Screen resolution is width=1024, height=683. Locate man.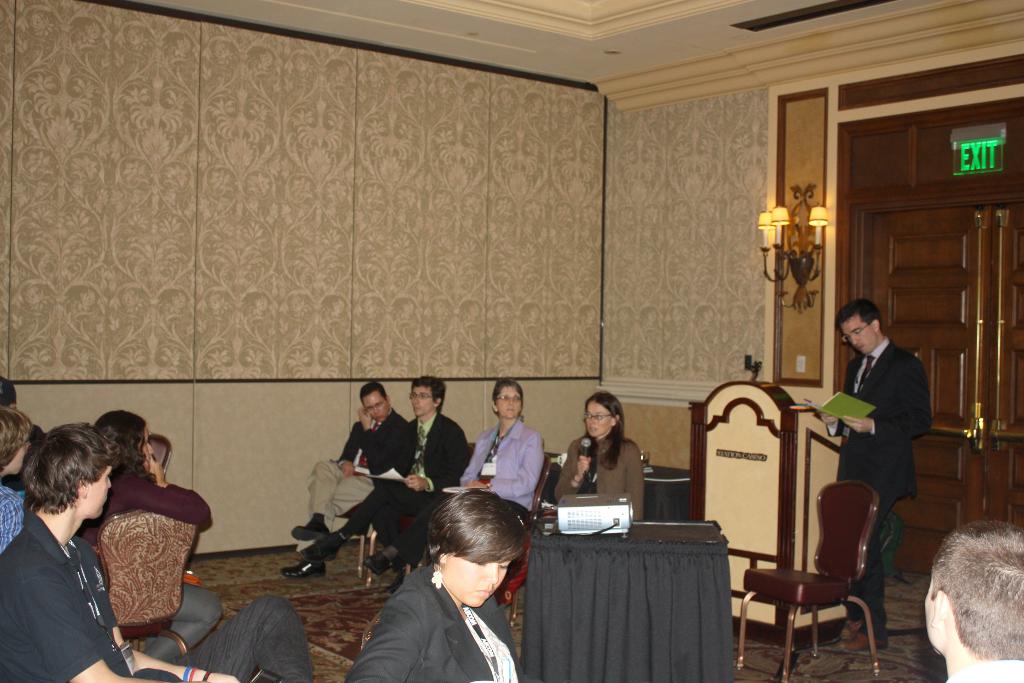
rect(919, 506, 1023, 682).
